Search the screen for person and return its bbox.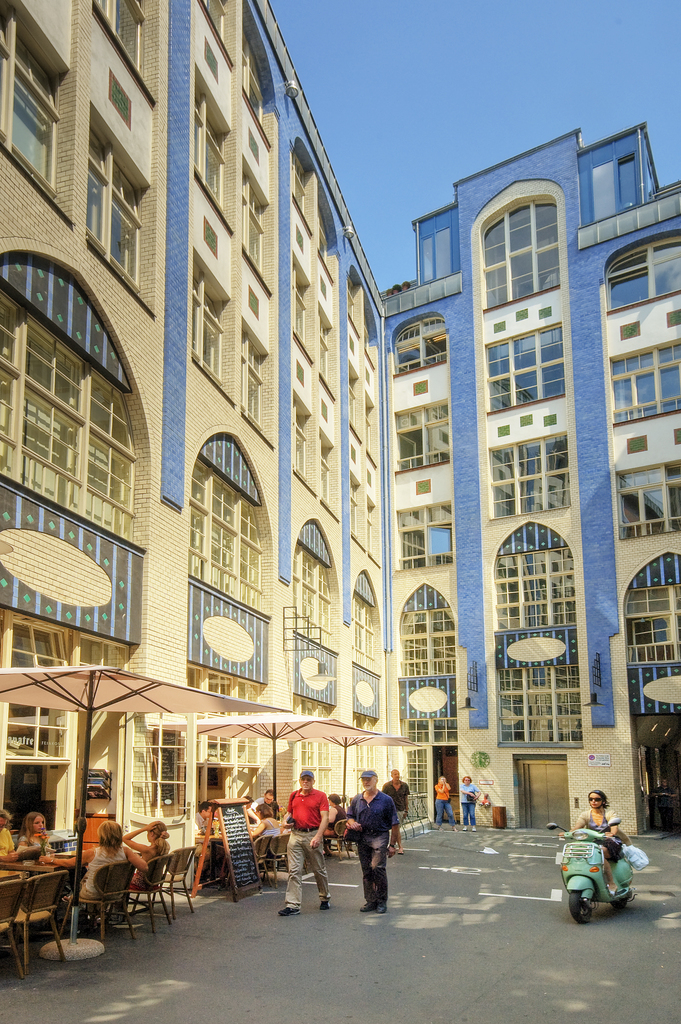
Found: locate(341, 771, 406, 922).
